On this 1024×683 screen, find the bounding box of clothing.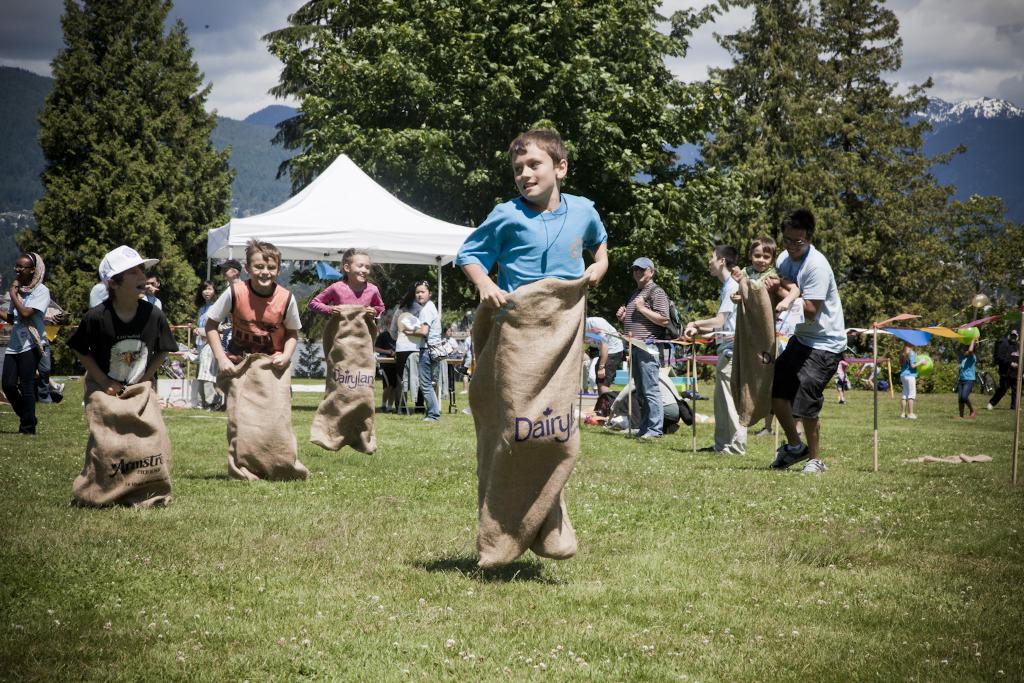
Bounding box: 441, 337, 459, 355.
